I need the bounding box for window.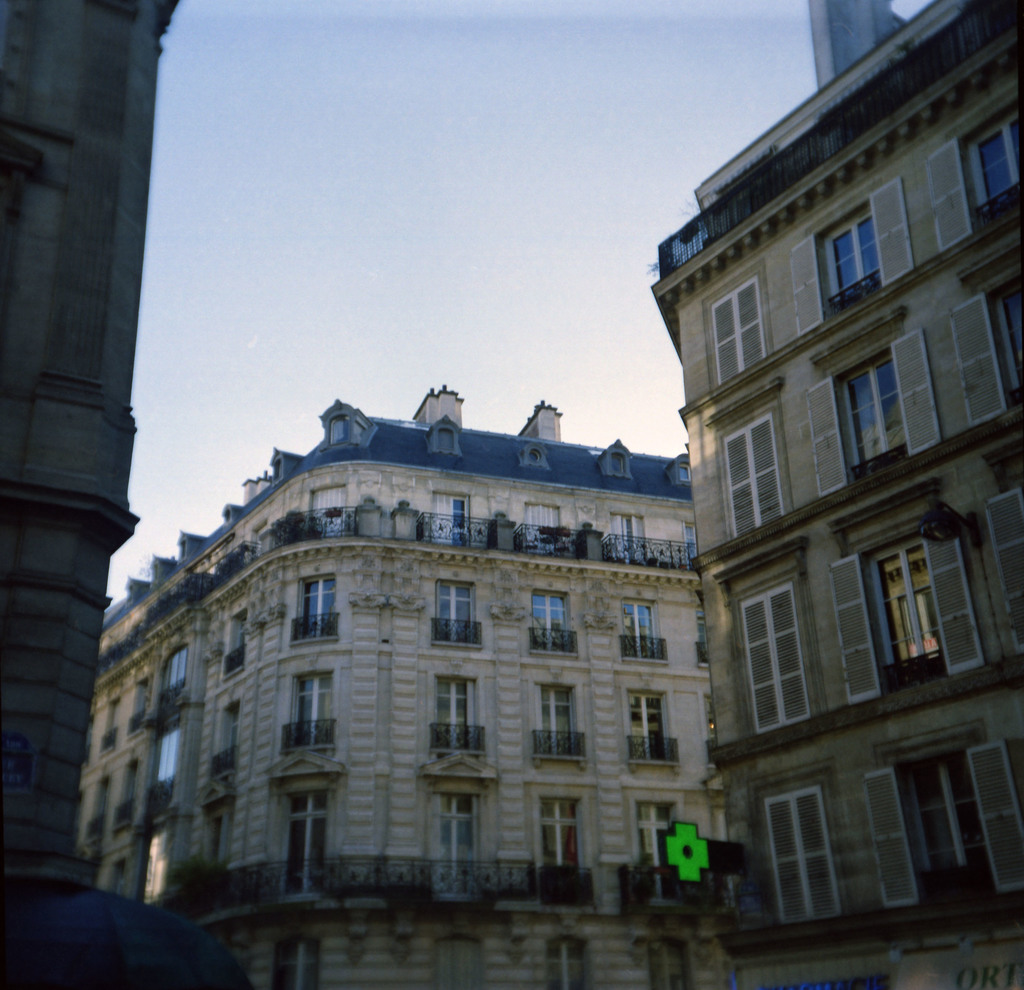
Here it is: <region>721, 409, 788, 536</region>.
